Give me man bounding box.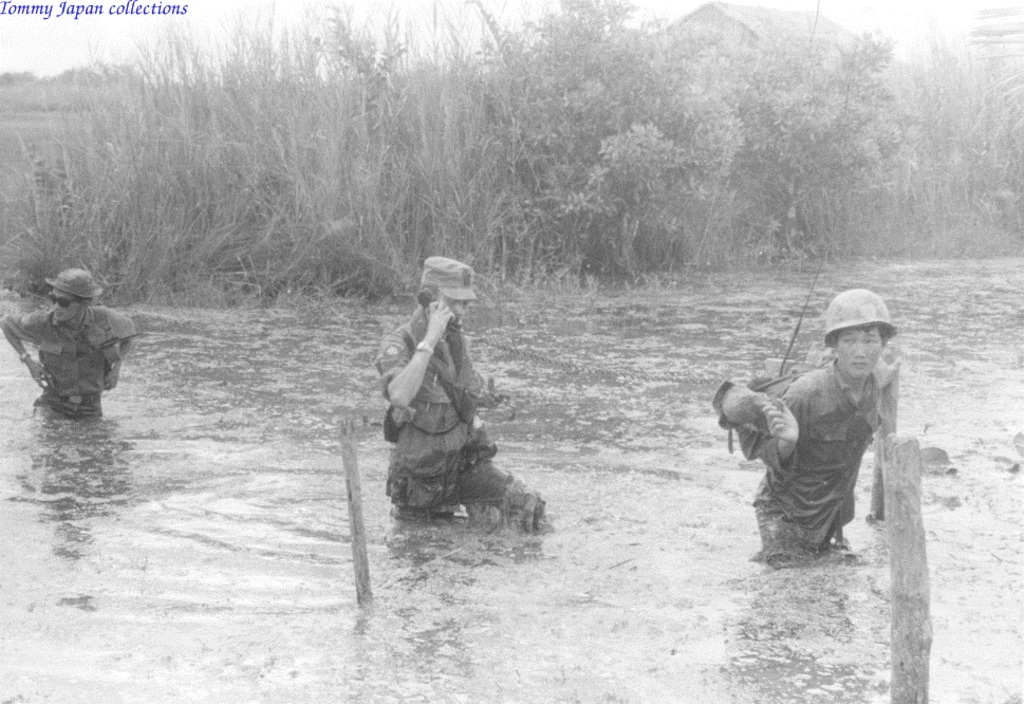
bbox=(377, 252, 548, 534).
